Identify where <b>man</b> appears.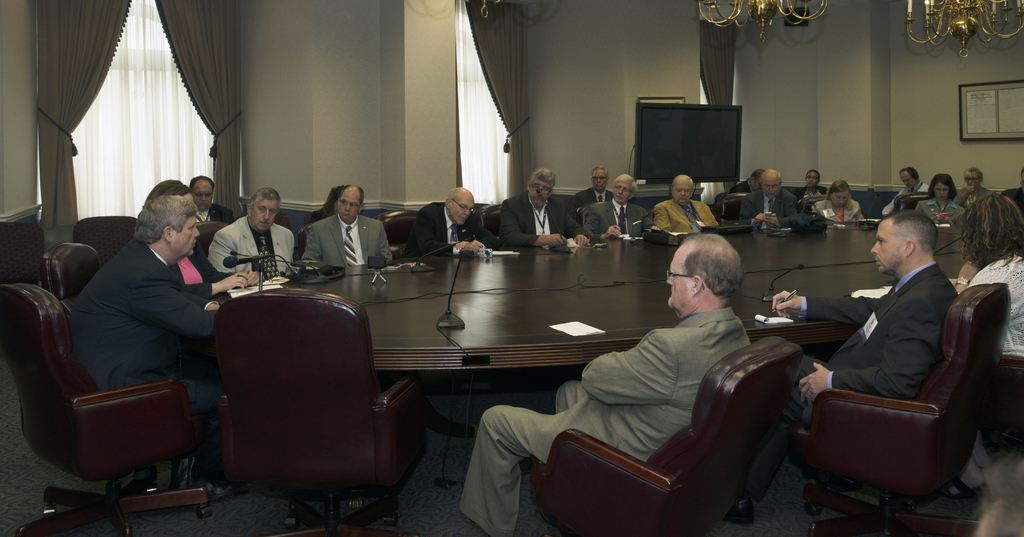
Appears at locate(49, 177, 266, 495).
